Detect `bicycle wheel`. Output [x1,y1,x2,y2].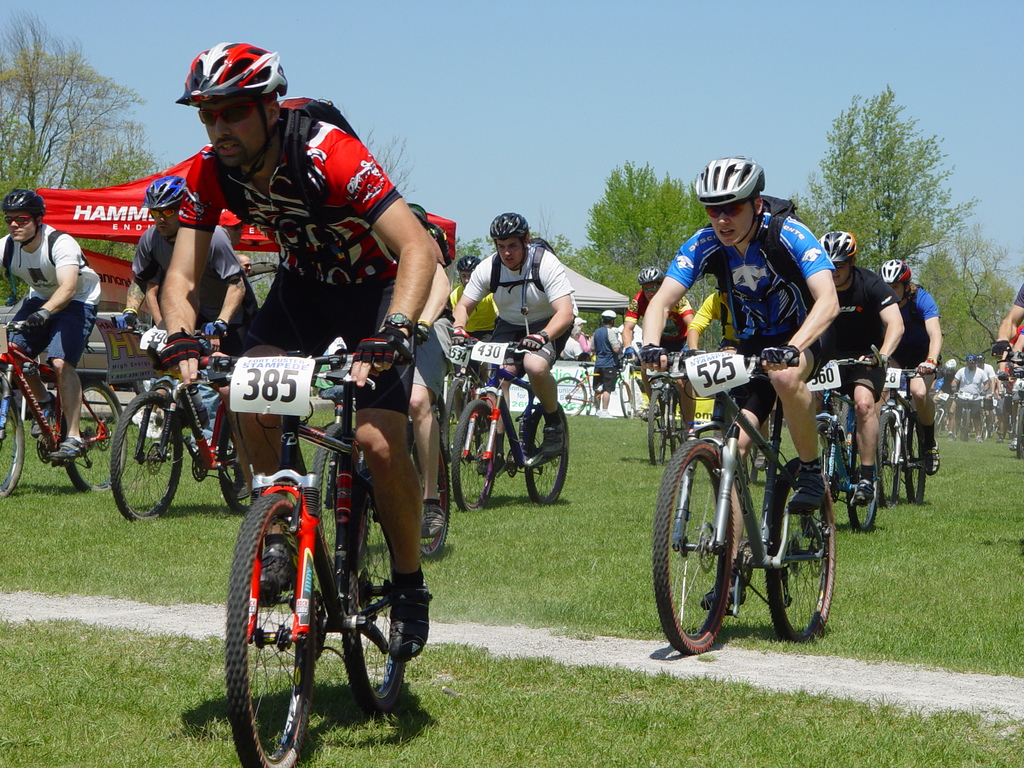
[673,397,689,457].
